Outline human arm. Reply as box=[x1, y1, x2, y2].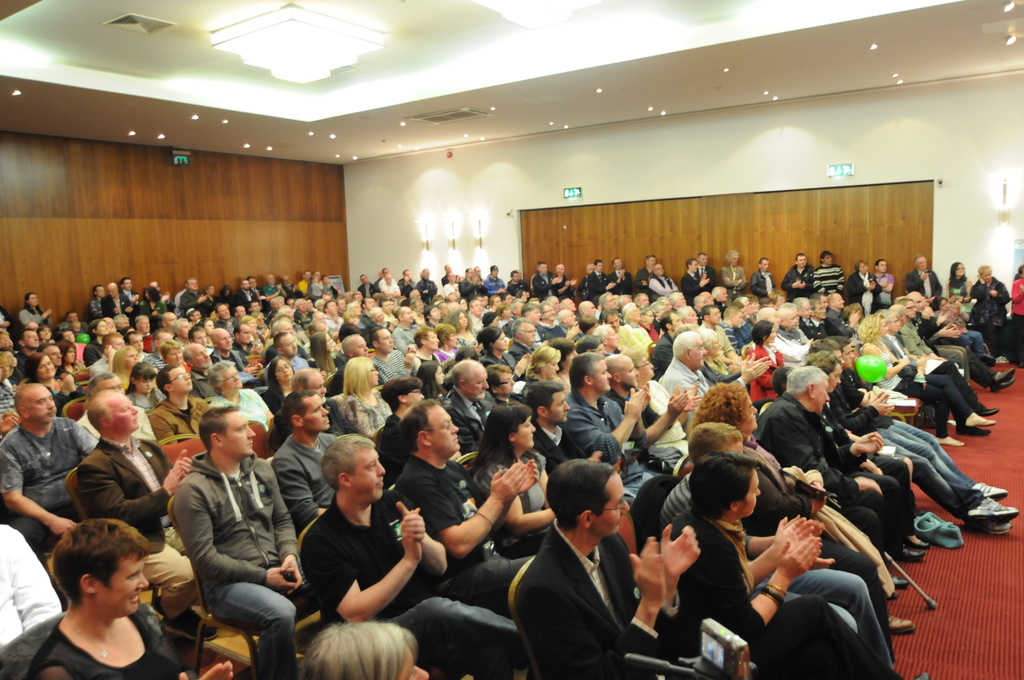
box=[825, 432, 880, 471].
